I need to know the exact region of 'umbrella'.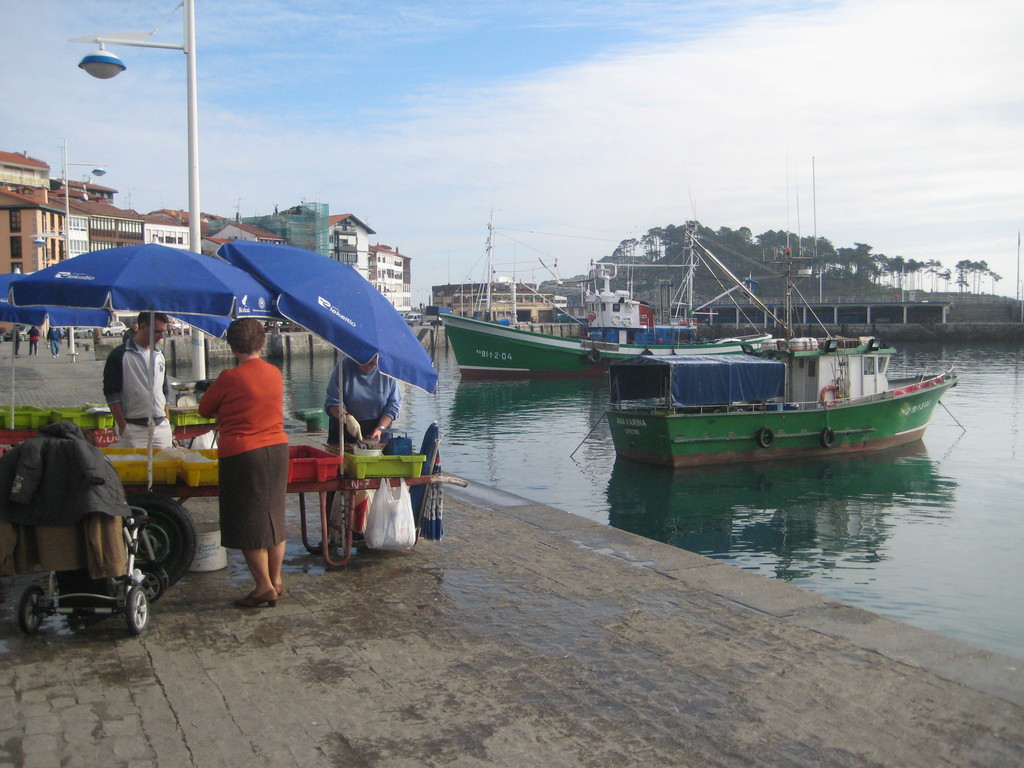
Region: box=[0, 268, 114, 429].
